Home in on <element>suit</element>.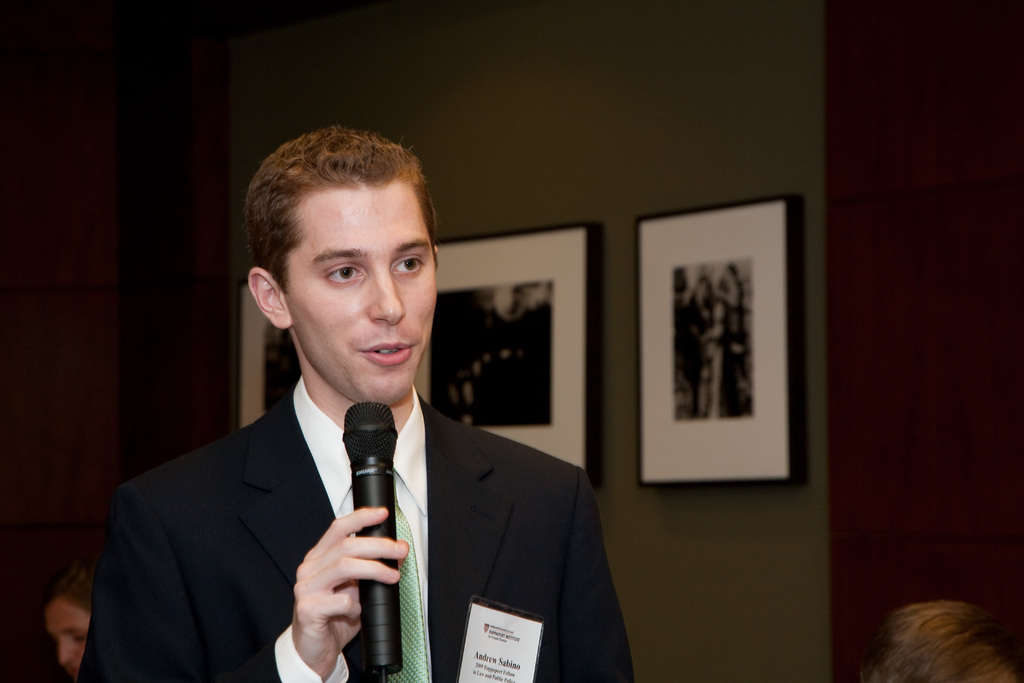
Homed in at [x1=94, y1=267, x2=571, y2=680].
